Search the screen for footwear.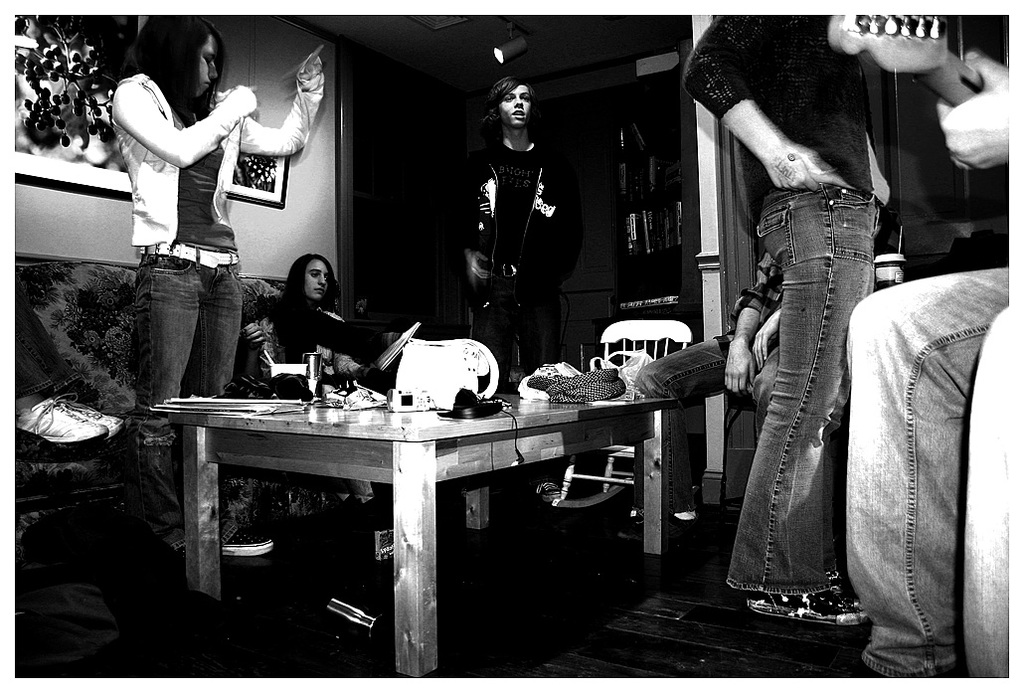
Found at [828,572,842,588].
